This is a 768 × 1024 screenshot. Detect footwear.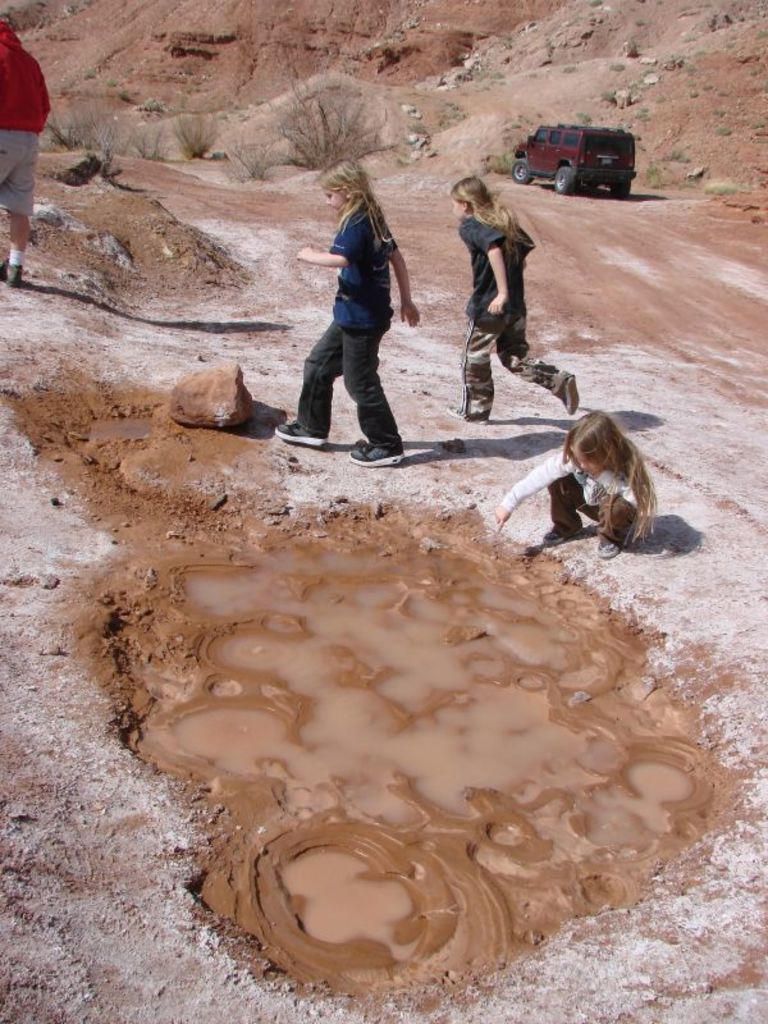
Rect(273, 421, 328, 448).
